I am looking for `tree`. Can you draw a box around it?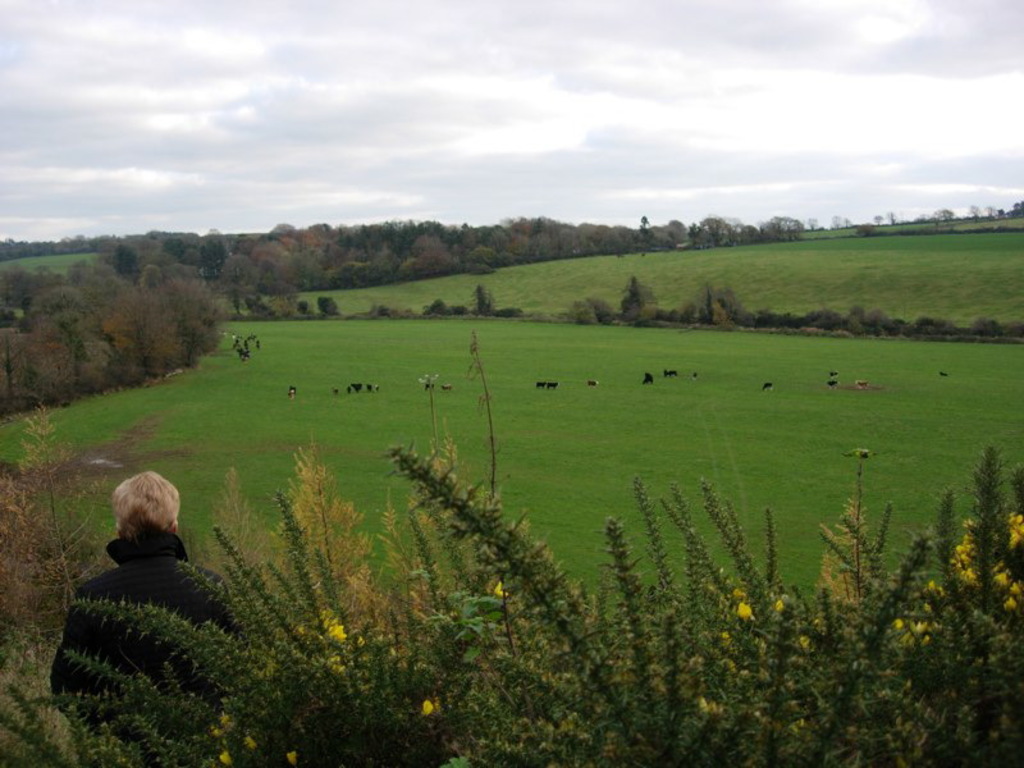
Sure, the bounding box is [675,284,748,329].
